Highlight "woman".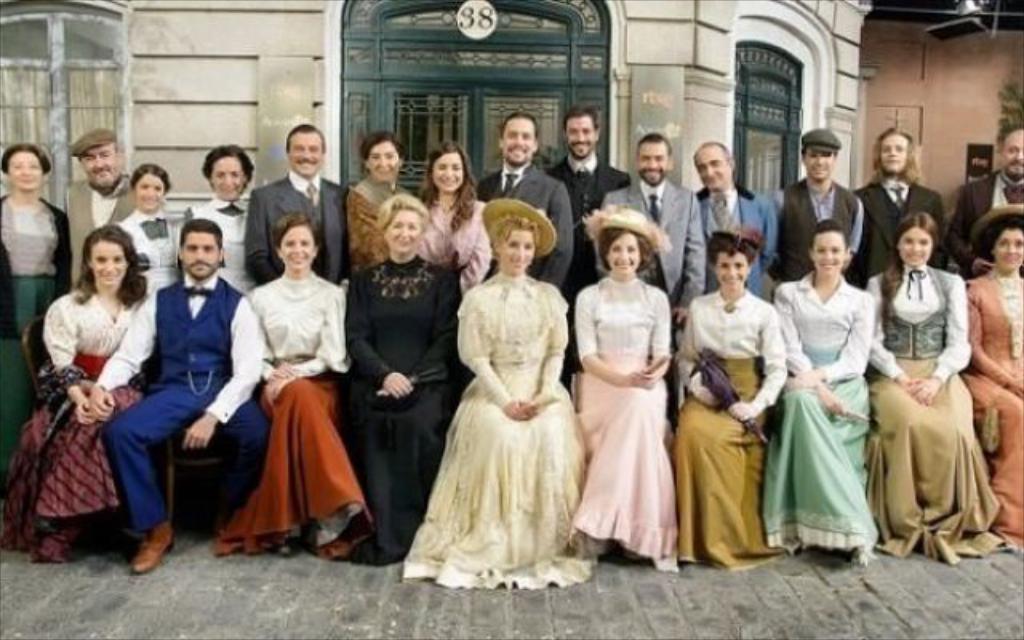
Highlighted region: [left=334, top=120, right=416, bottom=272].
